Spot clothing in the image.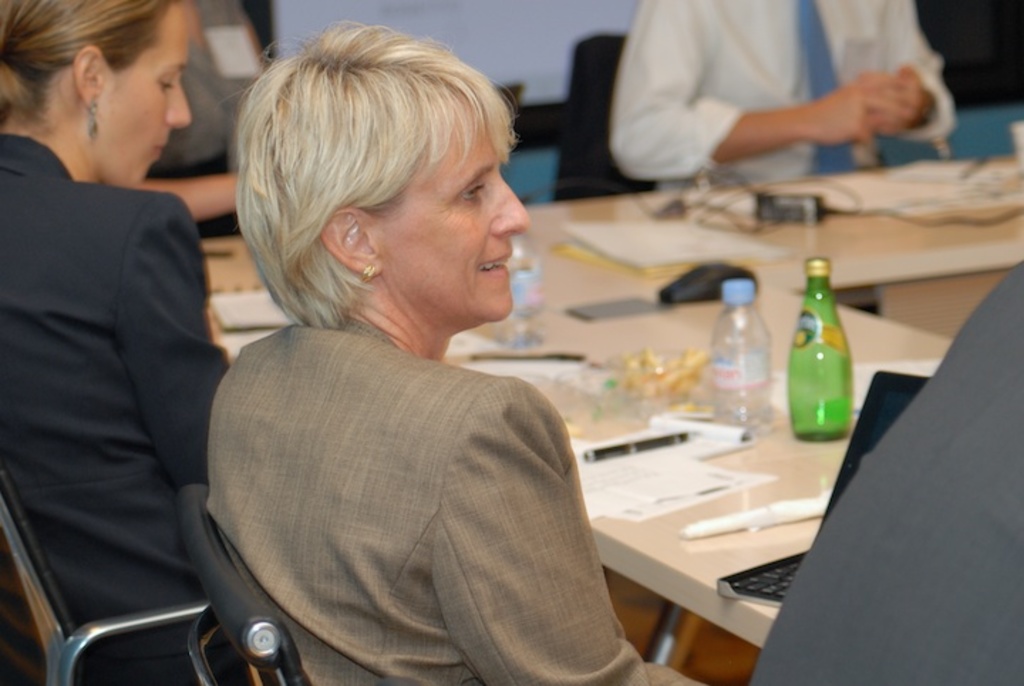
clothing found at {"x1": 603, "y1": 0, "x2": 959, "y2": 195}.
